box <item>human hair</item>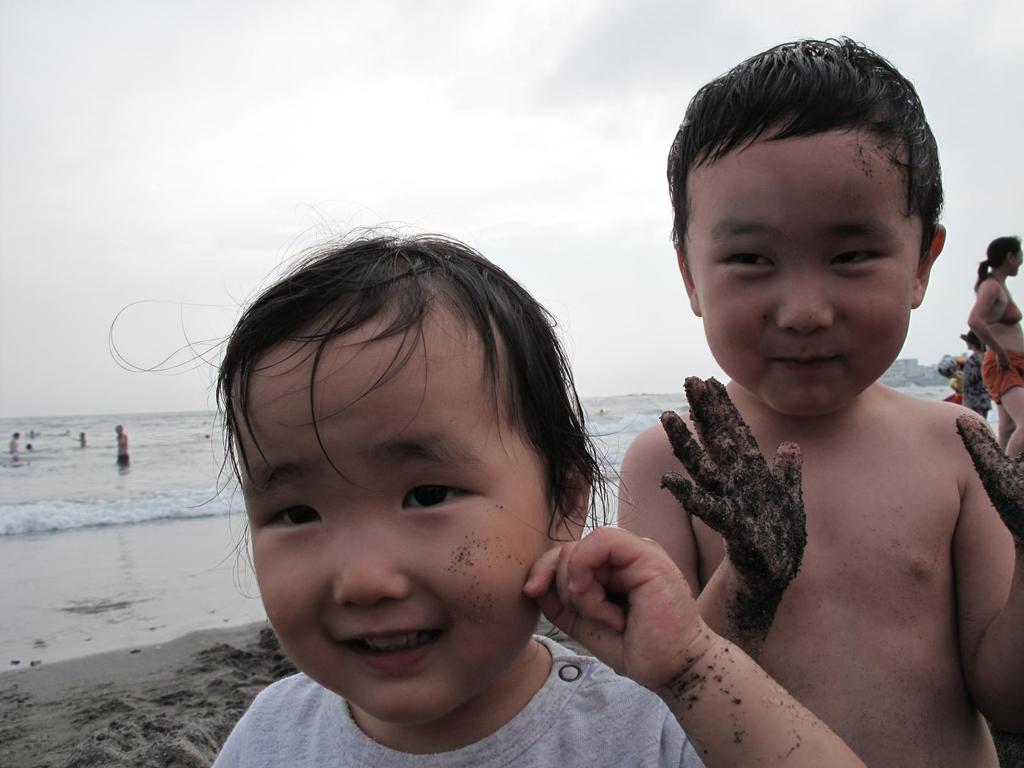
{"left": 668, "top": 35, "right": 941, "bottom": 258}
